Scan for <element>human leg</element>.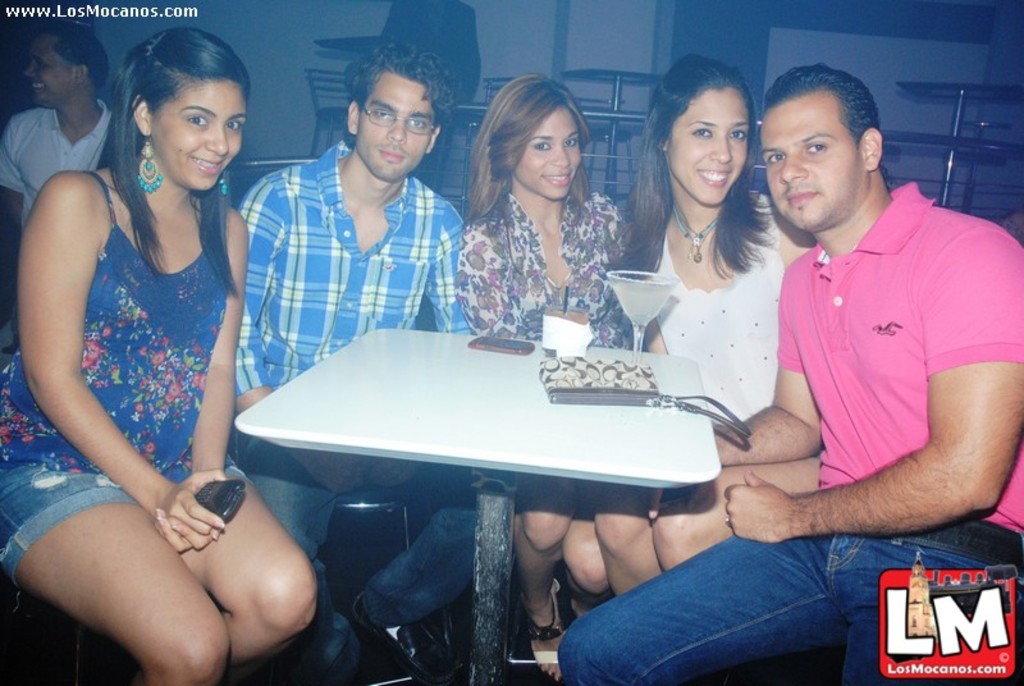
Scan result: {"x1": 512, "y1": 475, "x2": 566, "y2": 676}.
